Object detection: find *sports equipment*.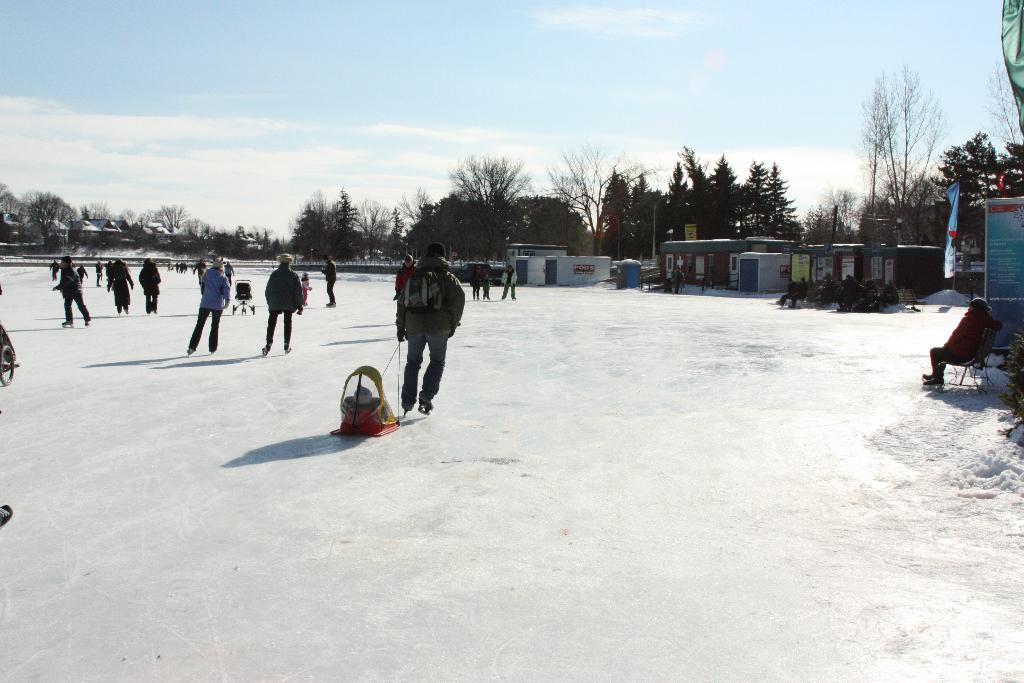
select_region(501, 297, 505, 300).
